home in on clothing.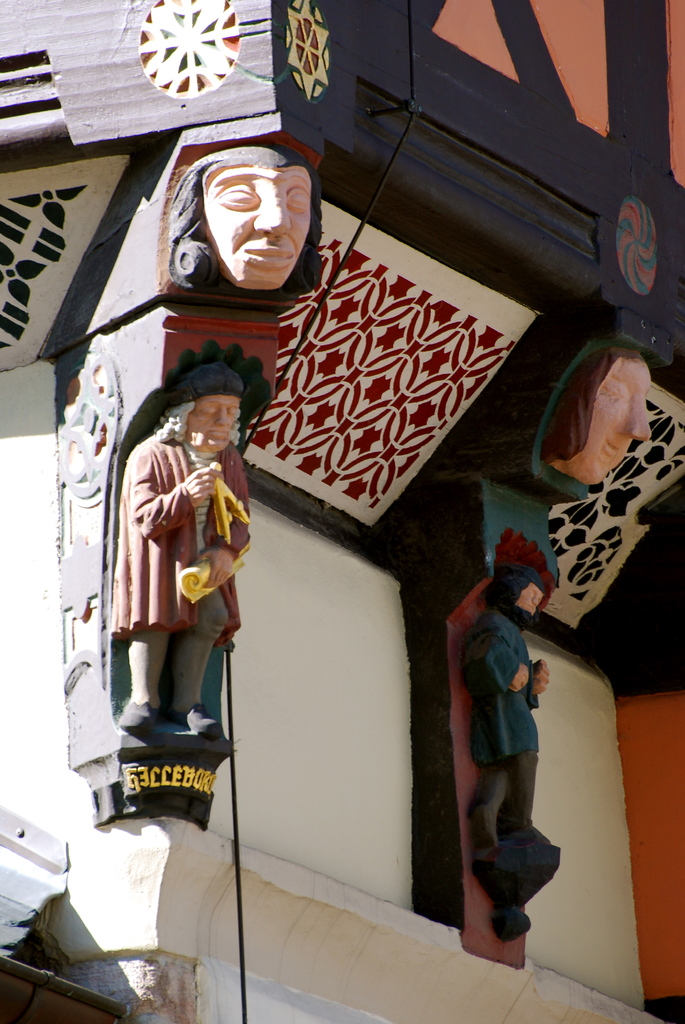
Homed in at <box>108,423,251,643</box>.
